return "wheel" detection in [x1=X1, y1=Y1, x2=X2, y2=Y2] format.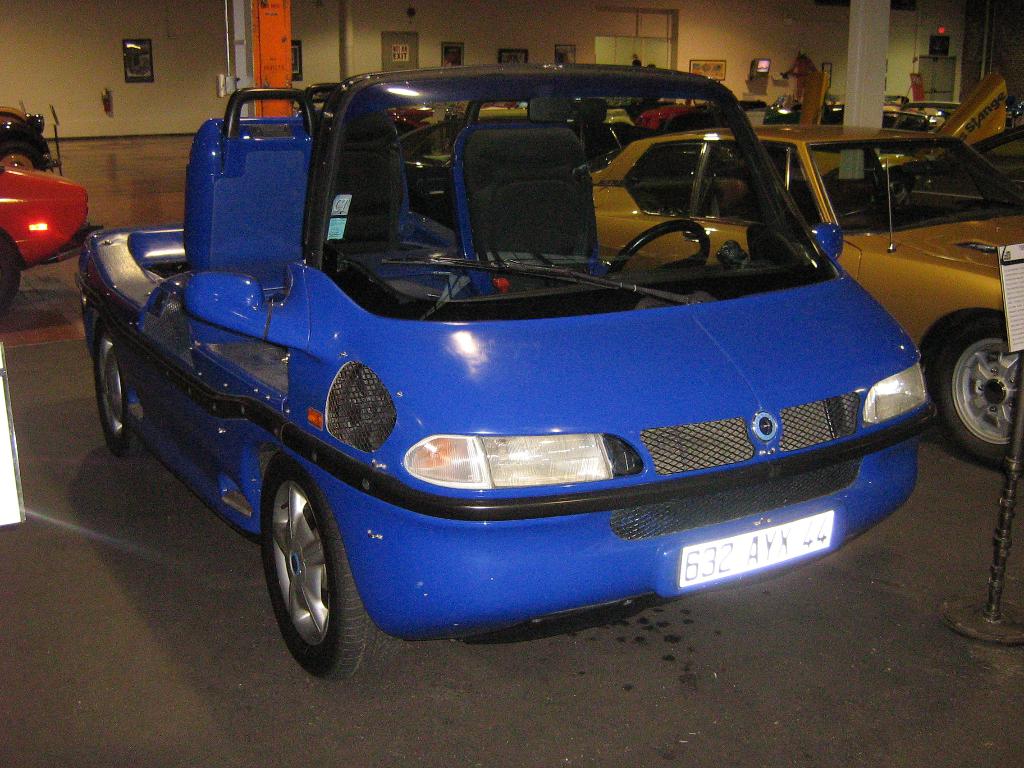
[x1=0, y1=236, x2=20, y2=316].
